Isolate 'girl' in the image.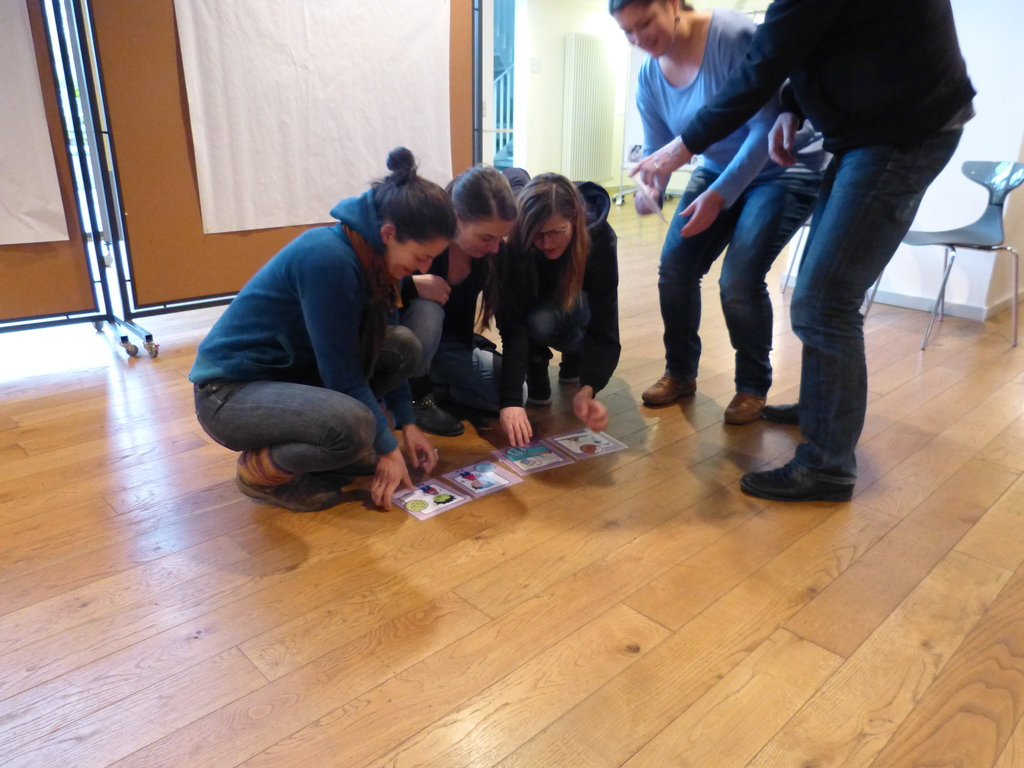
Isolated region: l=401, t=162, r=527, b=438.
